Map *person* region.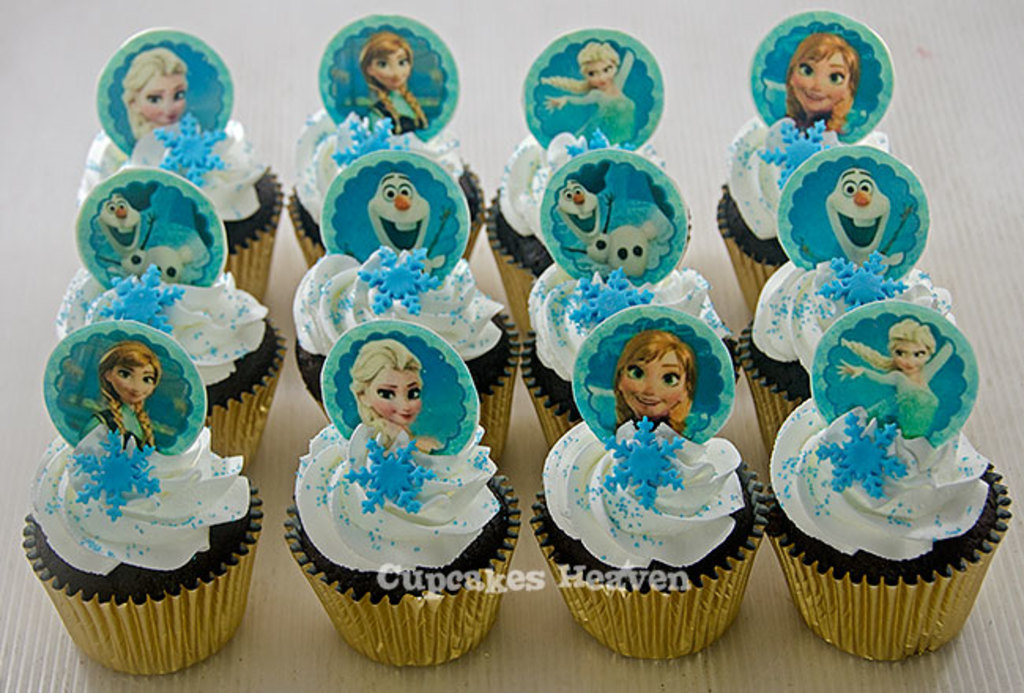
Mapped to <bbox>351, 28, 432, 137</bbox>.
